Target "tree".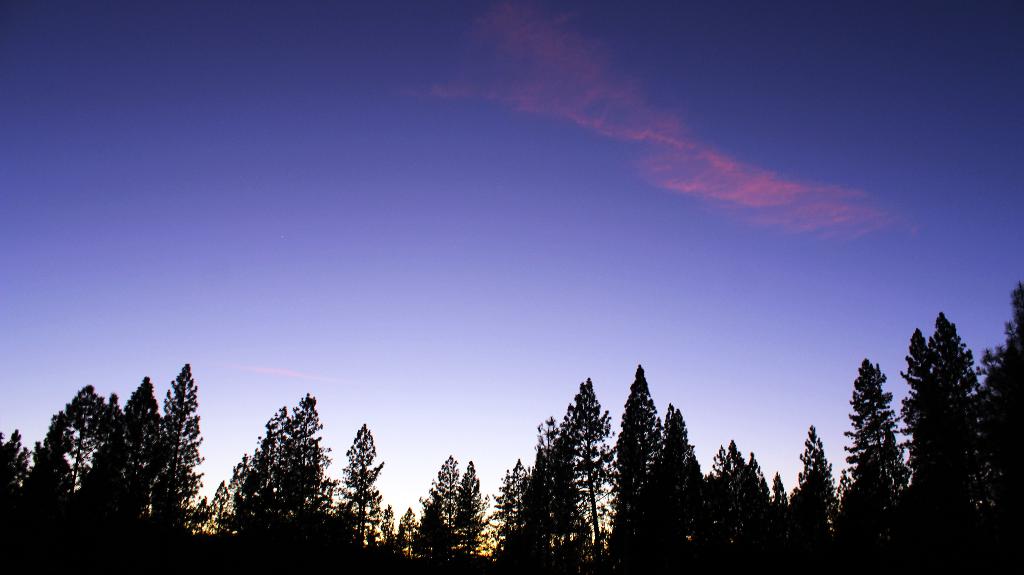
Target region: 490 461 531 574.
